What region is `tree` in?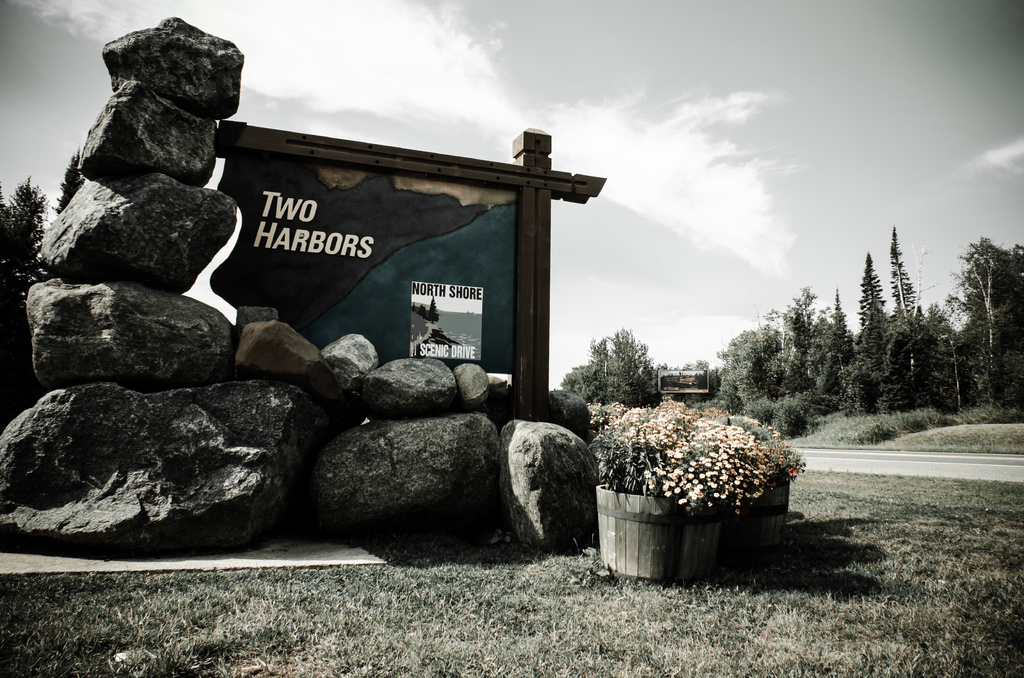
[x1=933, y1=237, x2=1023, y2=415].
